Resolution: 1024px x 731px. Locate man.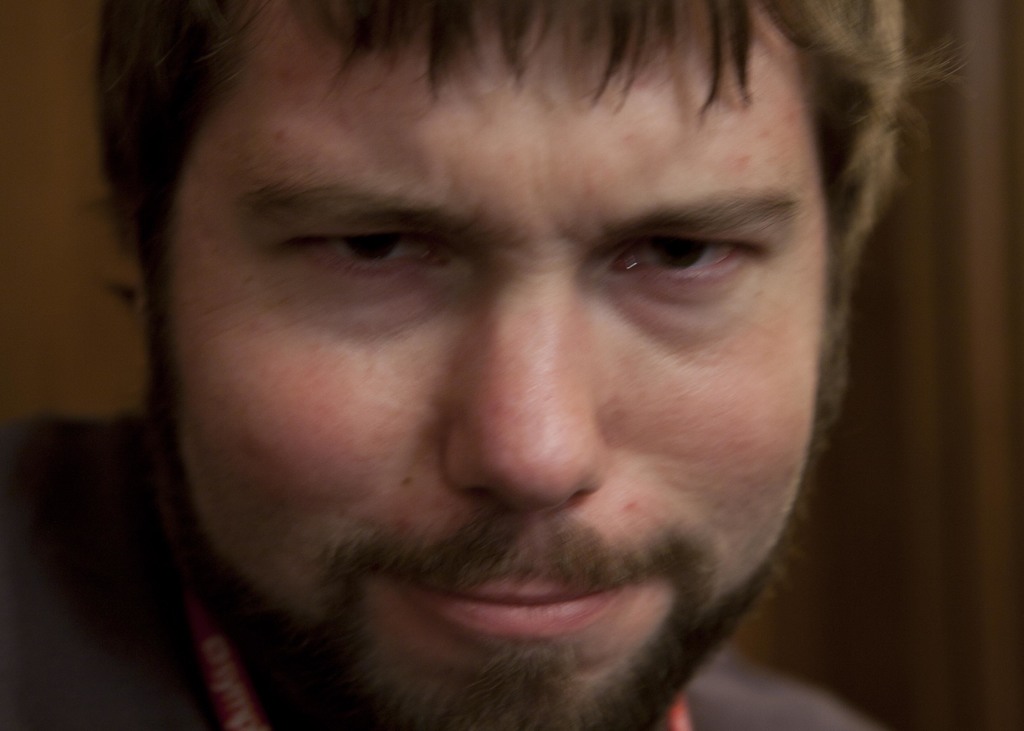
(x1=53, y1=0, x2=995, y2=730).
